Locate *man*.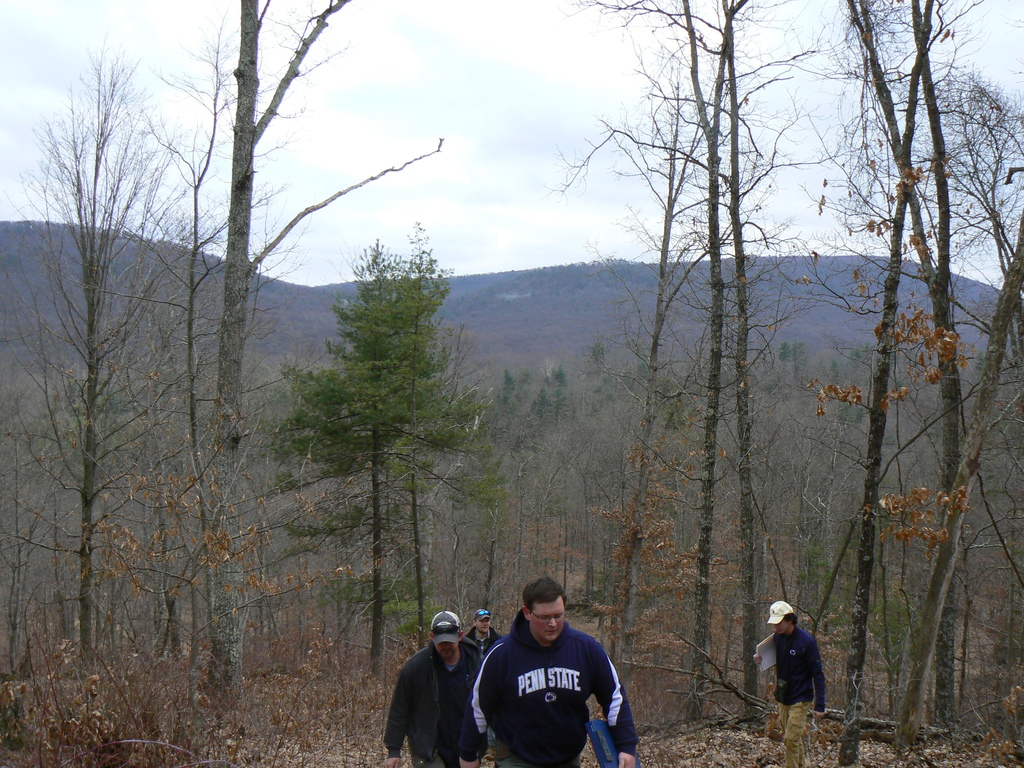
Bounding box: select_region(755, 599, 824, 767).
